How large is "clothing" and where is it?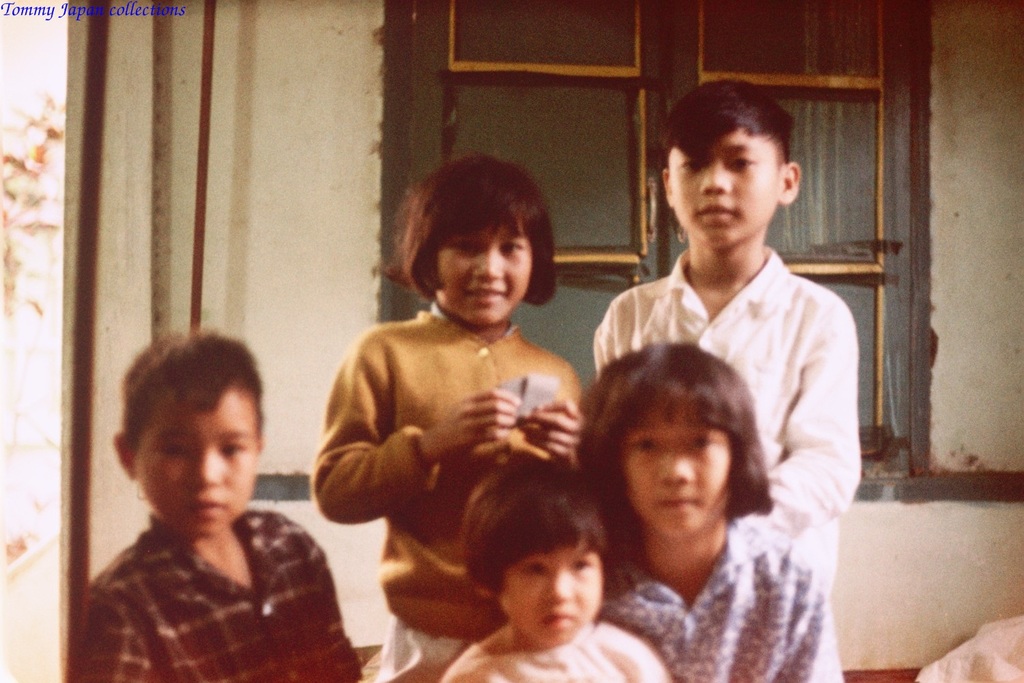
Bounding box: box(75, 507, 362, 682).
